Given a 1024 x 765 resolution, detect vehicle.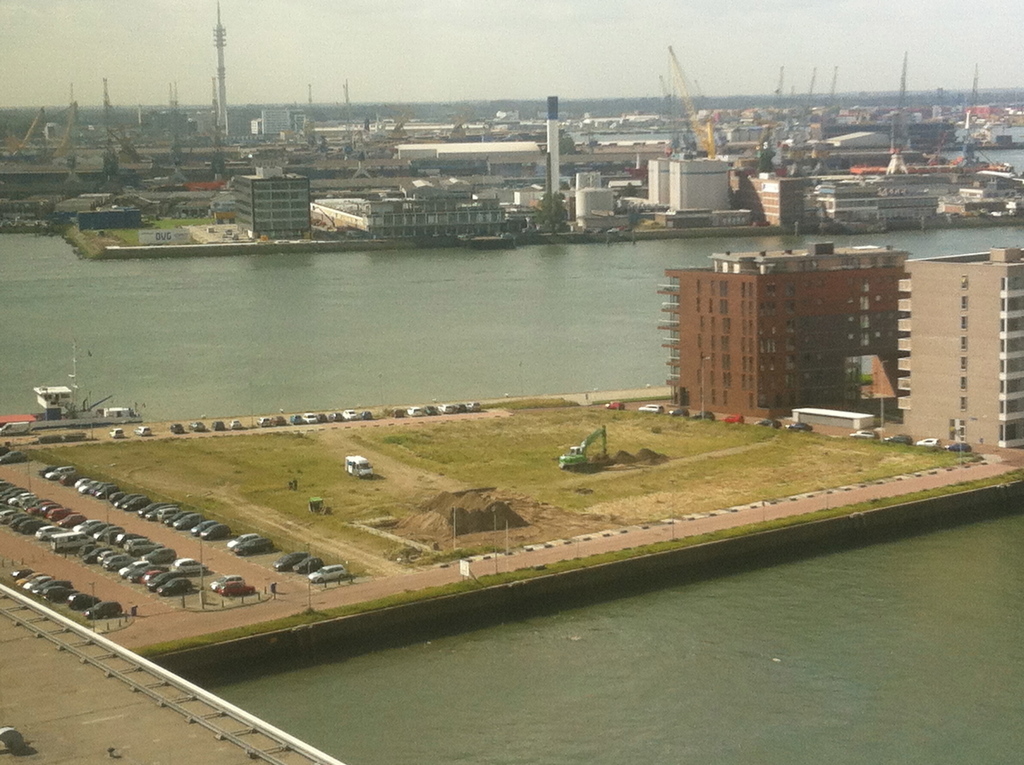
Rect(756, 415, 781, 431).
